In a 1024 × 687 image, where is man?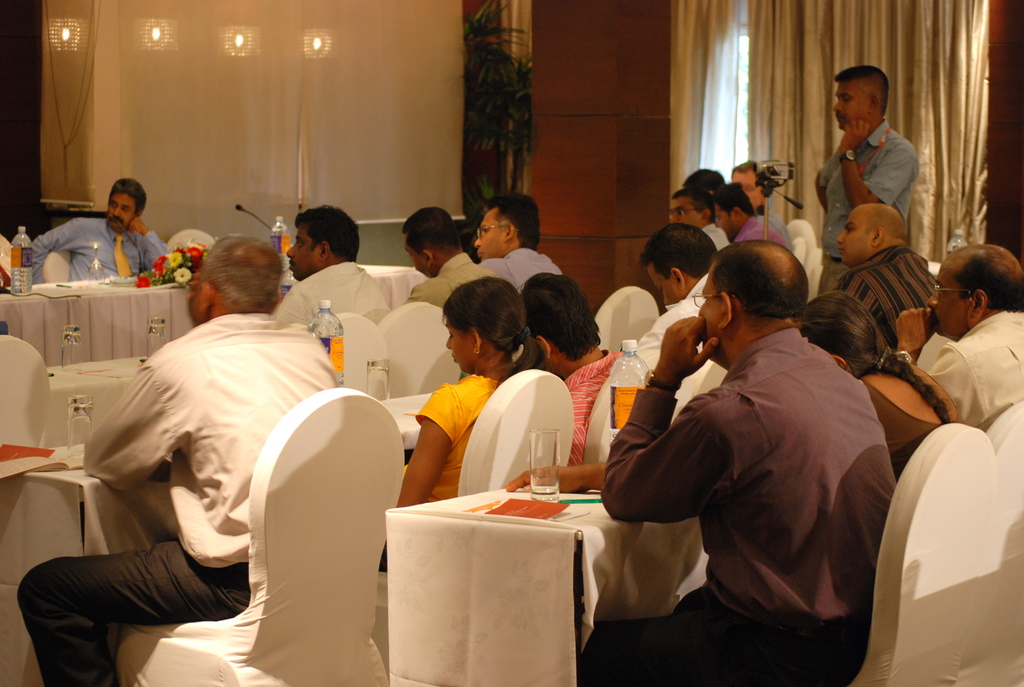
402 206 501 306.
